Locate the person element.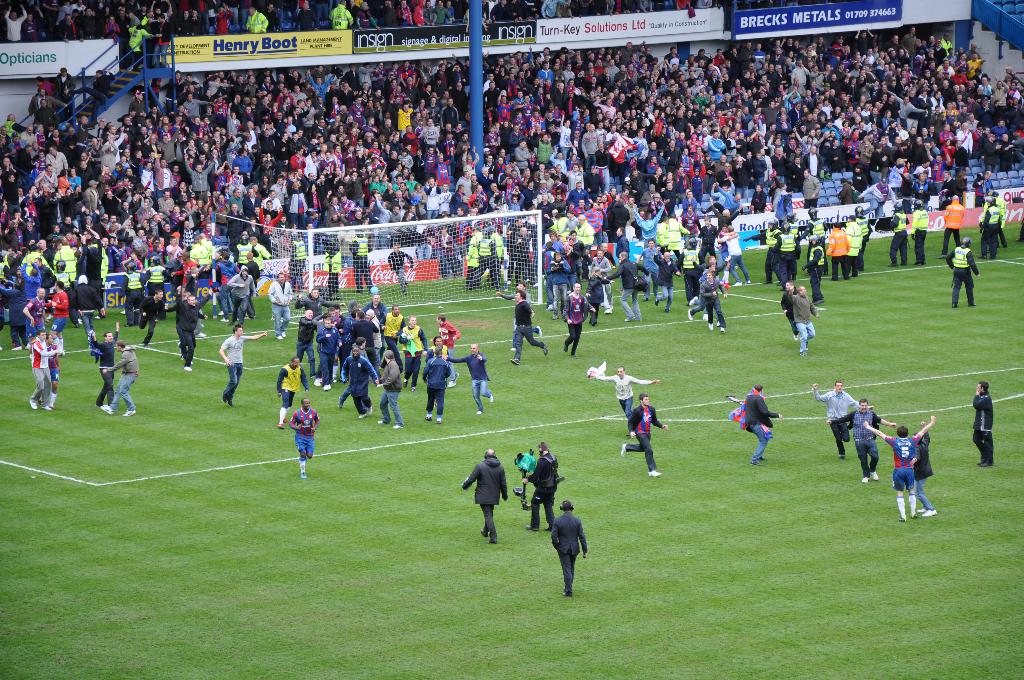
Element bbox: [349,301,366,321].
